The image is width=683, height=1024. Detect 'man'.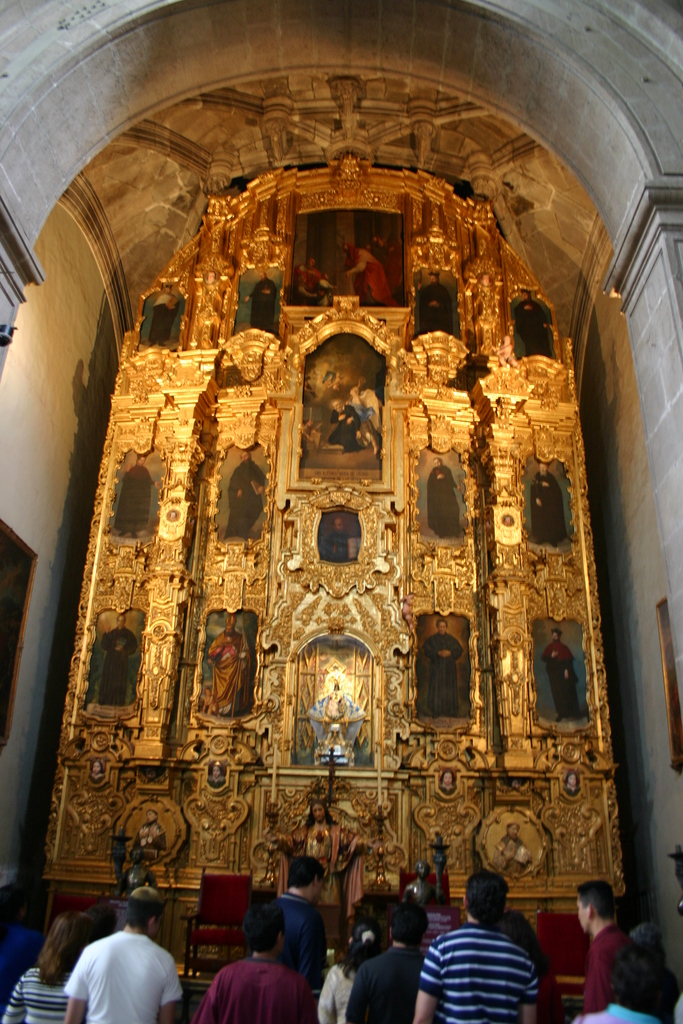
Detection: bbox=(409, 883, 561, 1020).
